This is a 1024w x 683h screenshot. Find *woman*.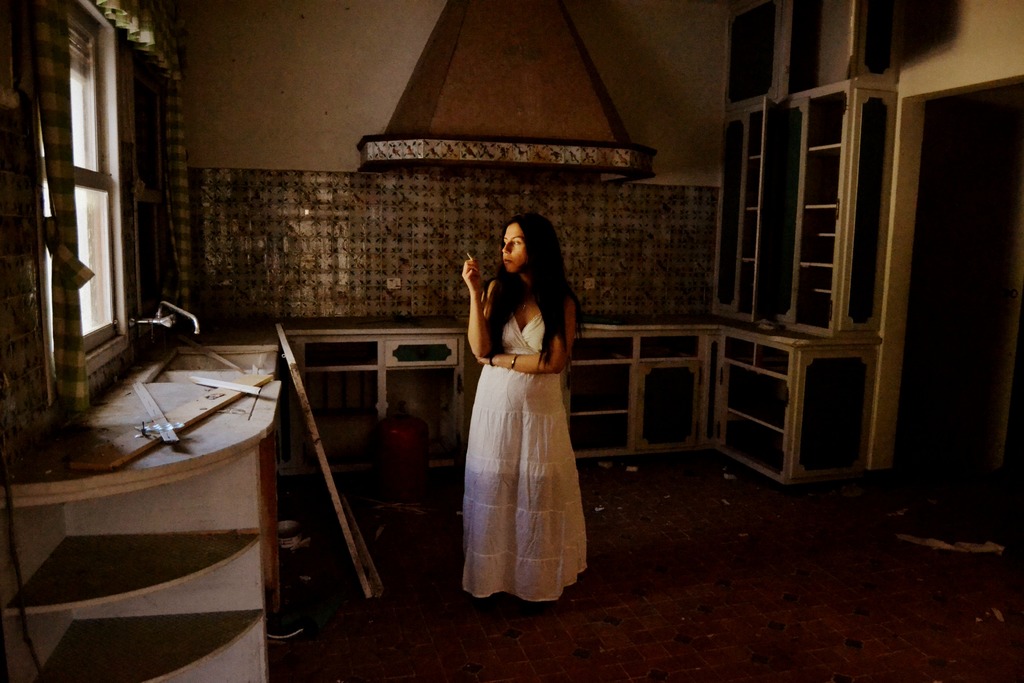
Bounding box: rect(451, 200, 598, 612).
